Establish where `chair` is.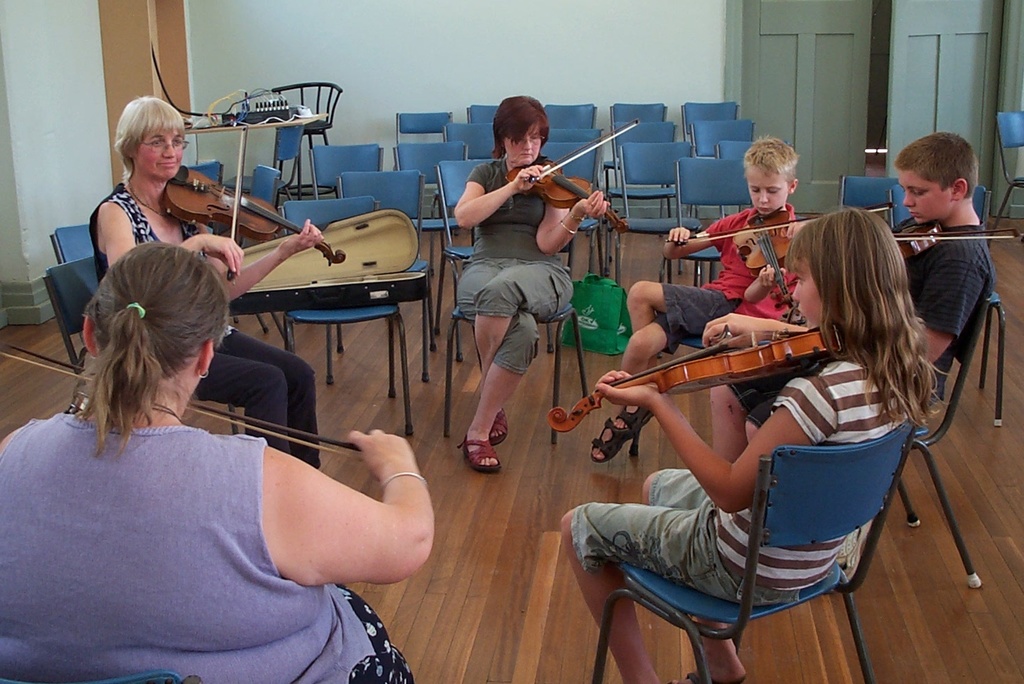
Established at [837,174,898,222].
